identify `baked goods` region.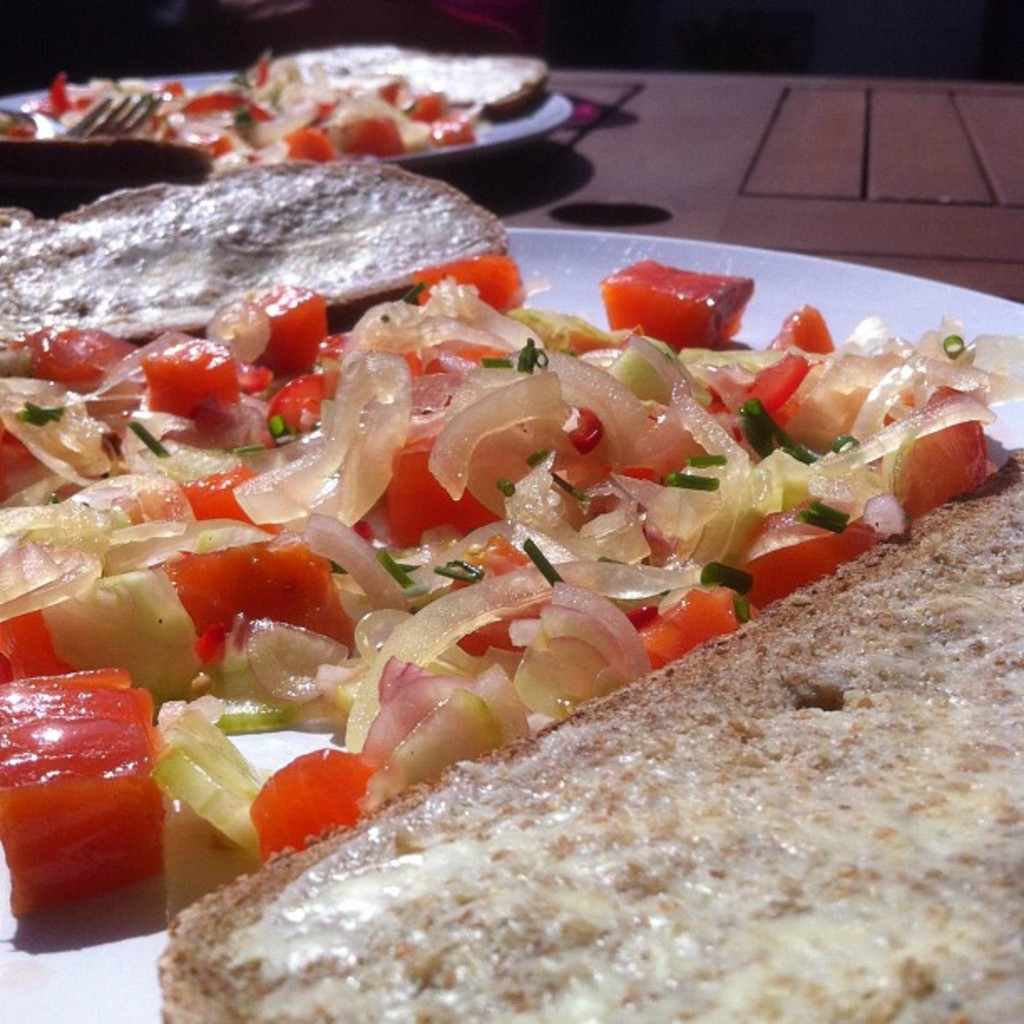
Region: [x1=152, y1=447, x2=1022, y2=1022].
